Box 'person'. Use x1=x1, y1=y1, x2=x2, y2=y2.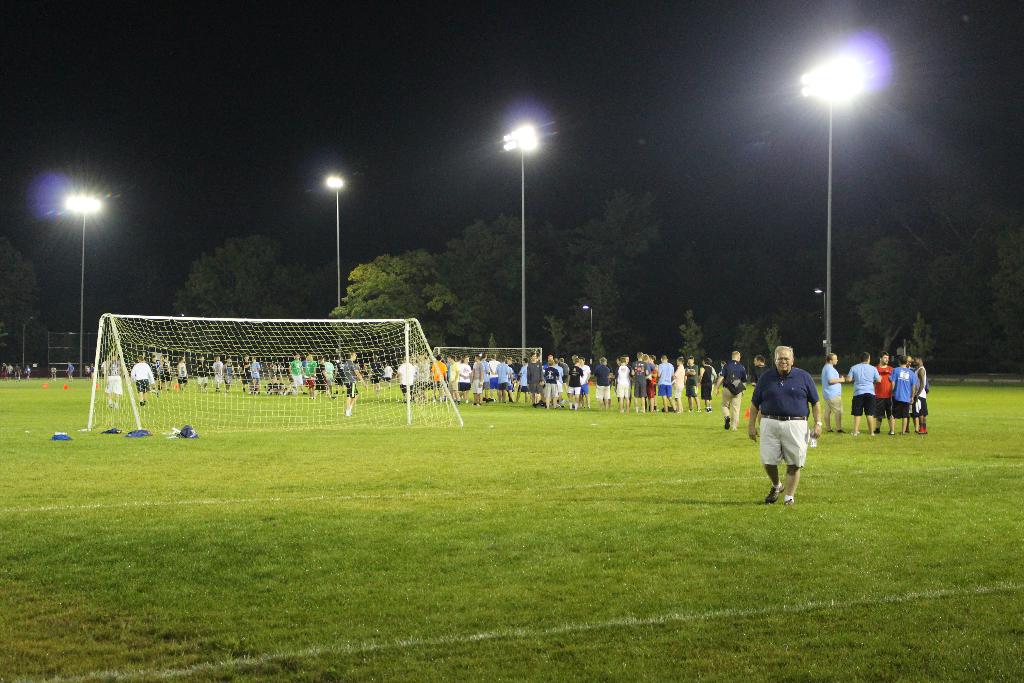
x1=287, y1=354, x2=305, y2=399.
